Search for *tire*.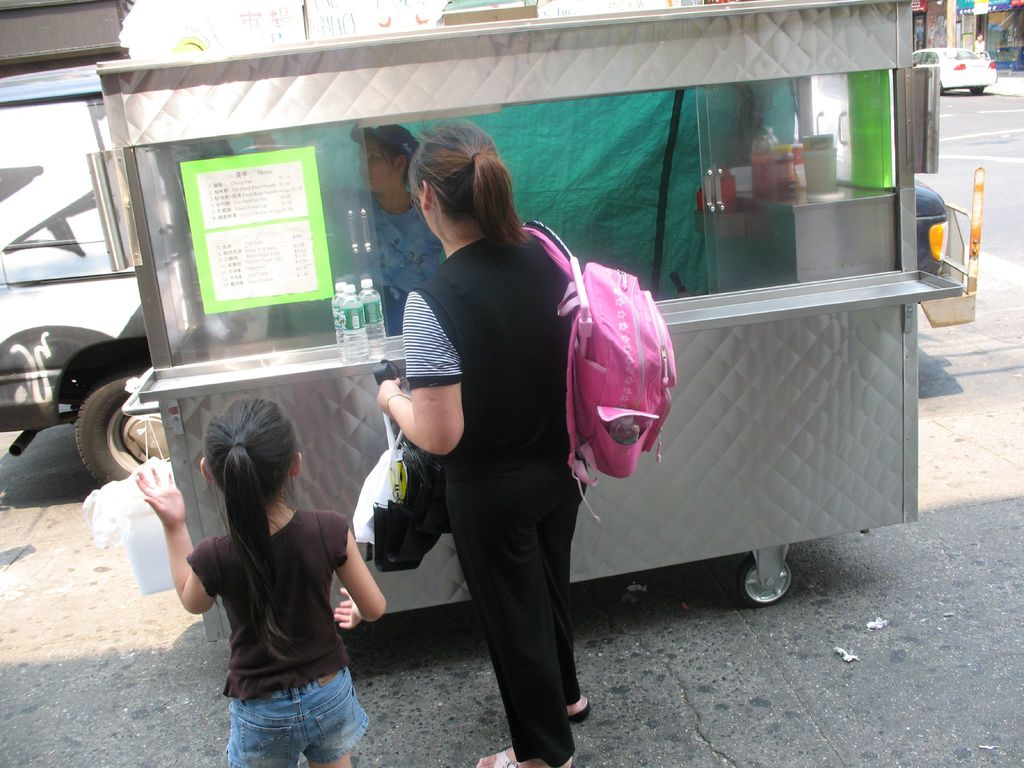
Found at <region>734, 556, 797, 609</region>.
